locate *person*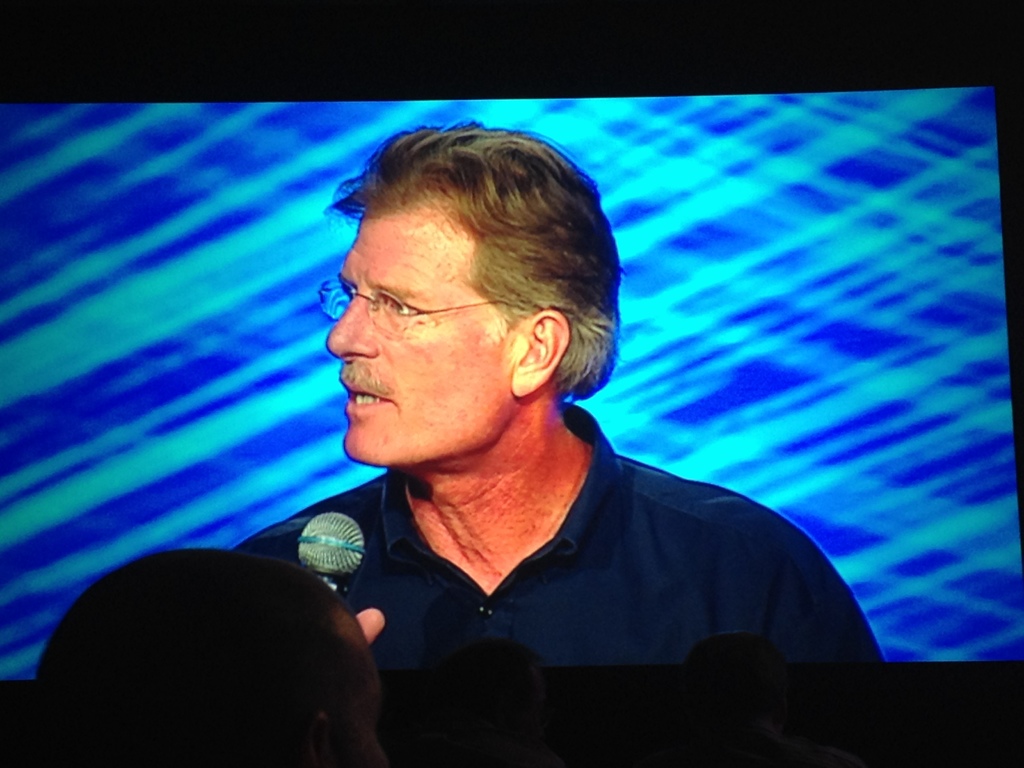
[25, 543, 382, 767]
